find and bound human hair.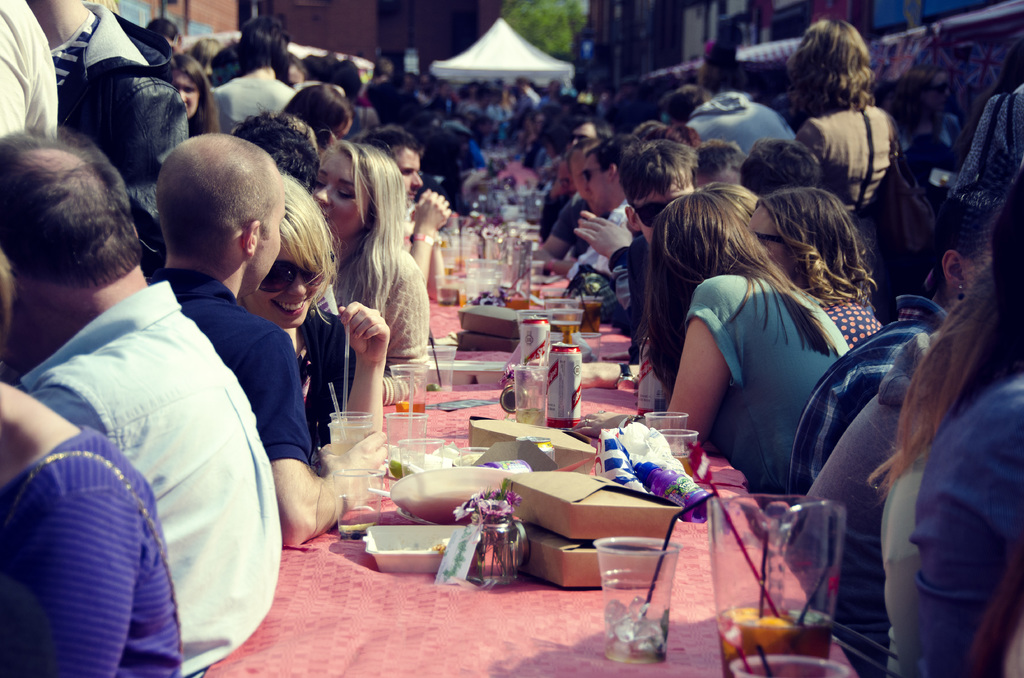
Bound: 150 131 280 271.
